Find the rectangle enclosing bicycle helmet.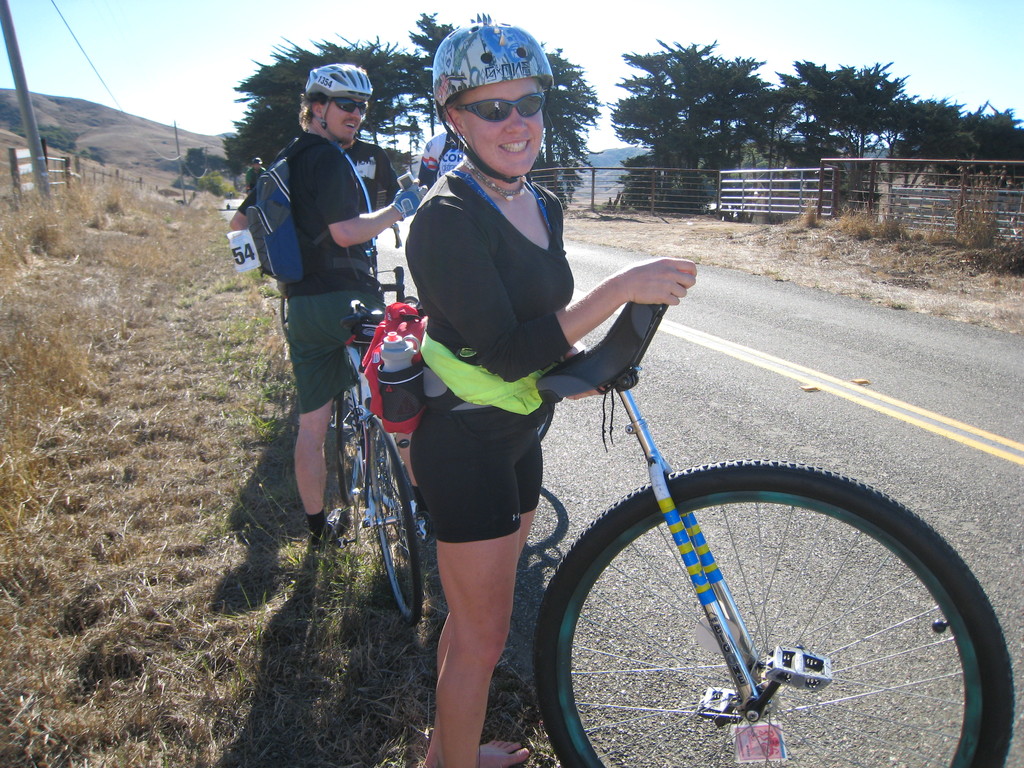
bbox=(432, 20, 556, 93).
